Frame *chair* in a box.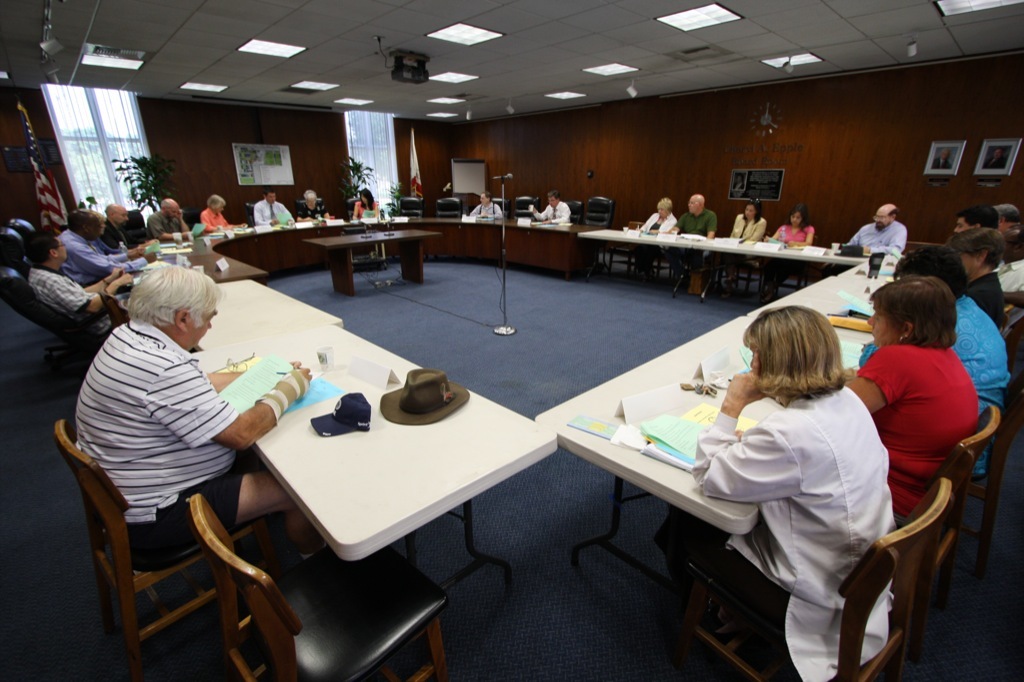
{"left": 735, "top": 232, "right": 772, "bottom": 296}.
